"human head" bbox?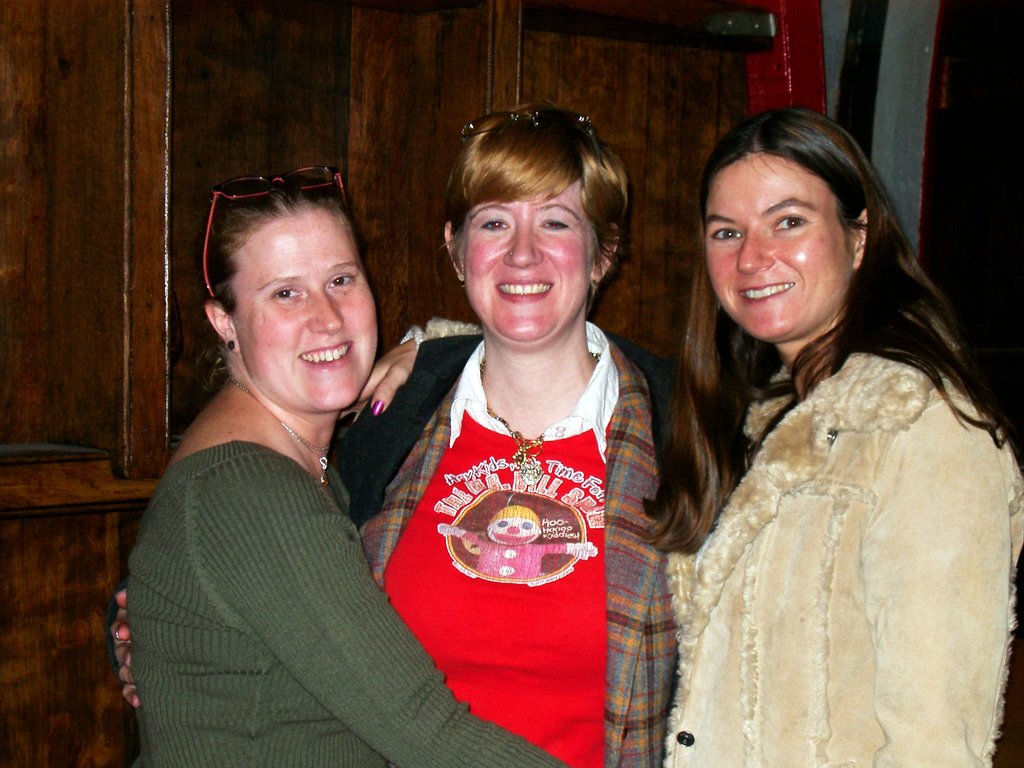
BBox(440, 102, 627, 343)
